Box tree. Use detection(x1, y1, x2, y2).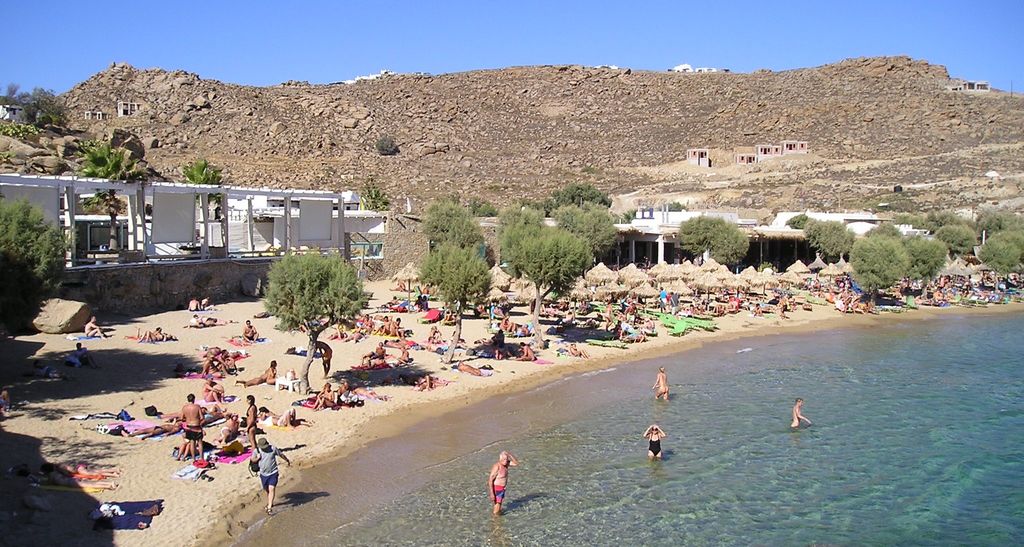
detection(902, 234, 953, 300).
